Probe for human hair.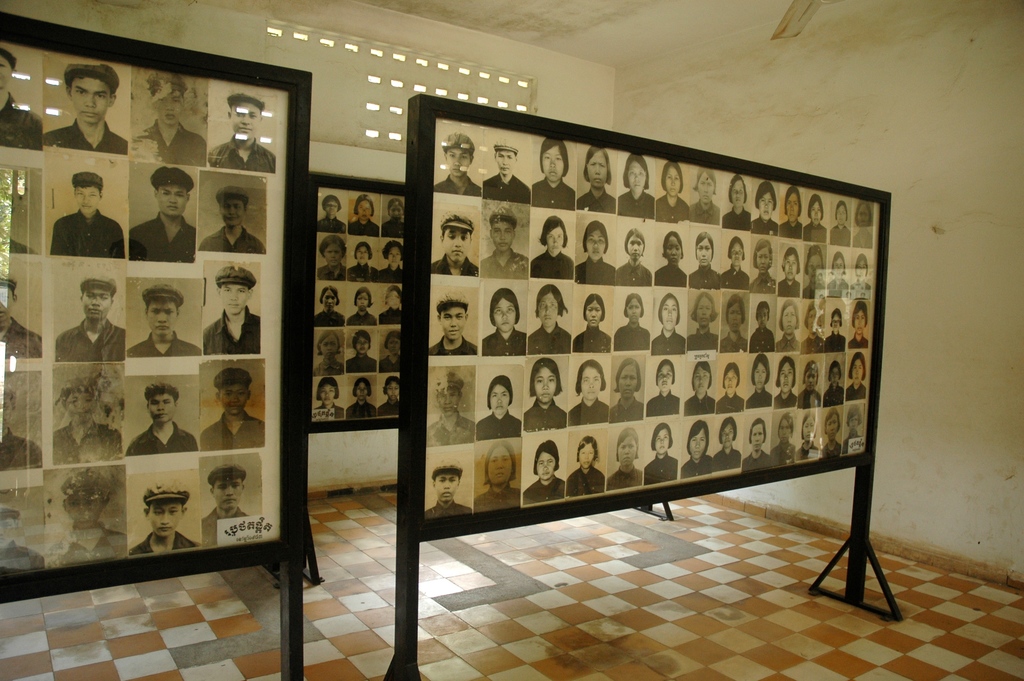
Probe result: x1=316, y1=284, x2=339, y2=304.
